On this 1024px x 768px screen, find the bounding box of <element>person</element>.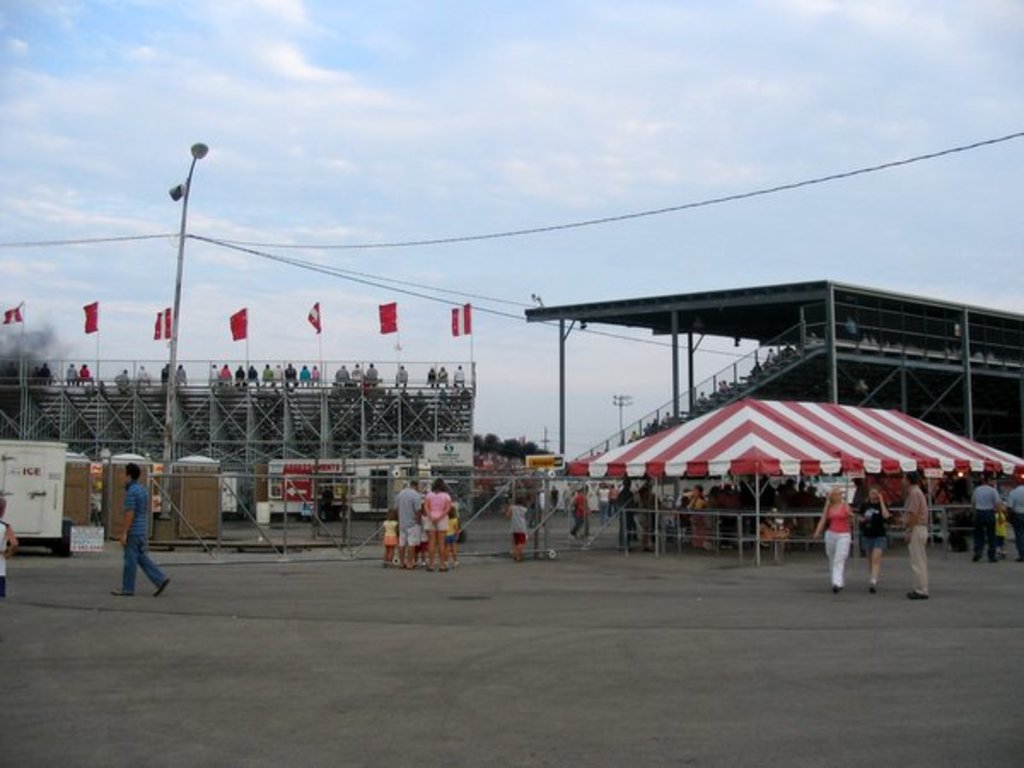
Bounding box: [left=811, top=483, right=853, bottom=591].
